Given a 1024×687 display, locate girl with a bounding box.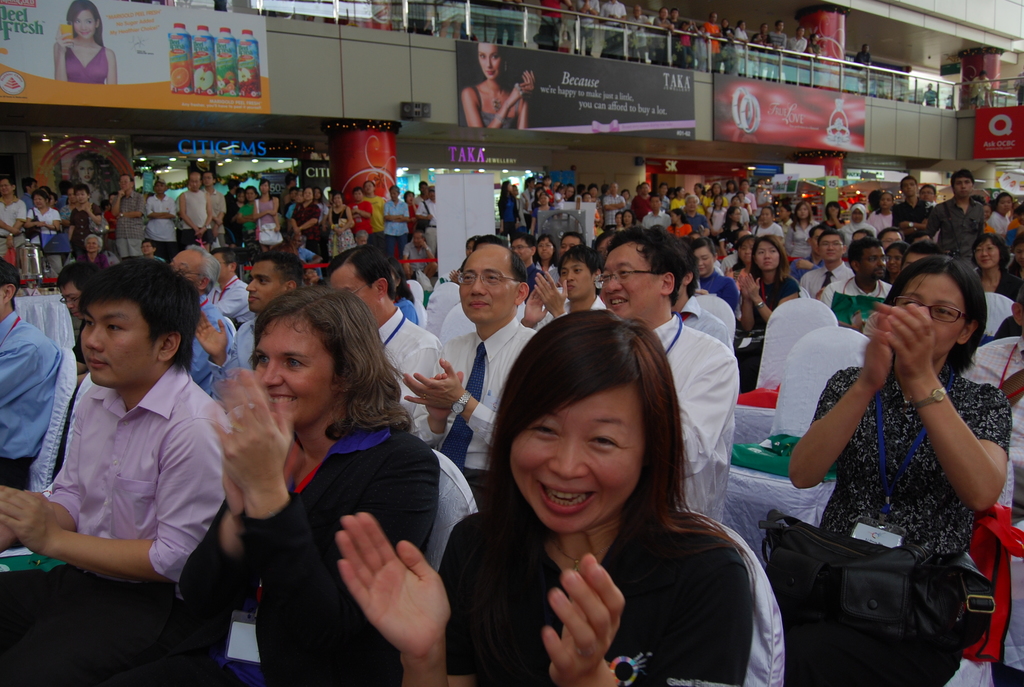
Located: x1=733 y1=232 x2=811 y2=400.
